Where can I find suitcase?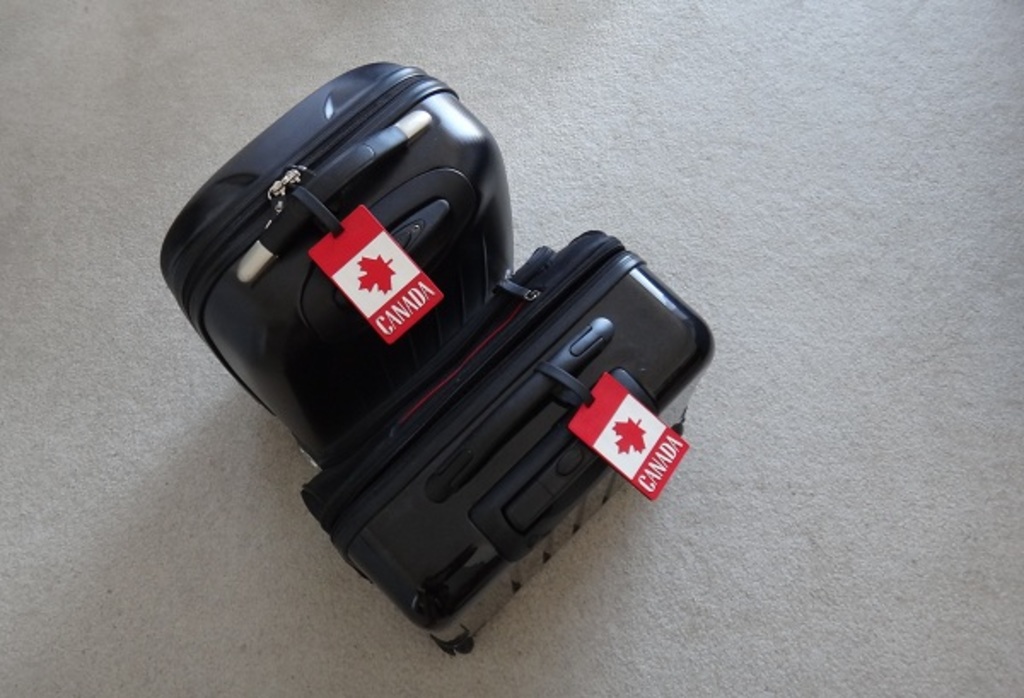
You can find it at rect(297, 225, 715, 655).
